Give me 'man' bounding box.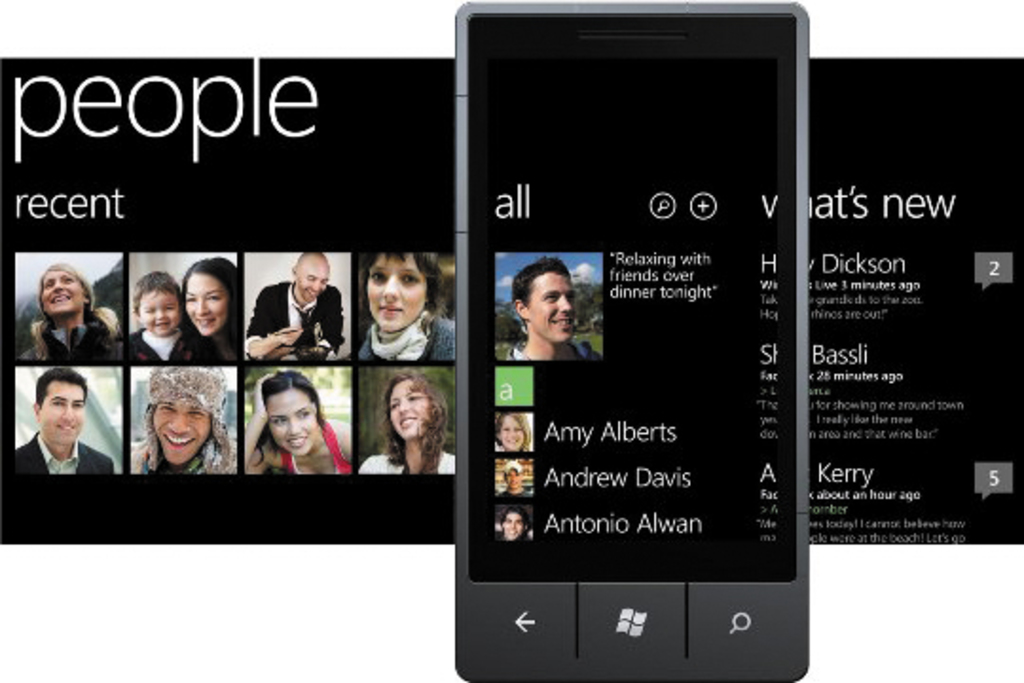
BBox(503, 254, 603, 360).
